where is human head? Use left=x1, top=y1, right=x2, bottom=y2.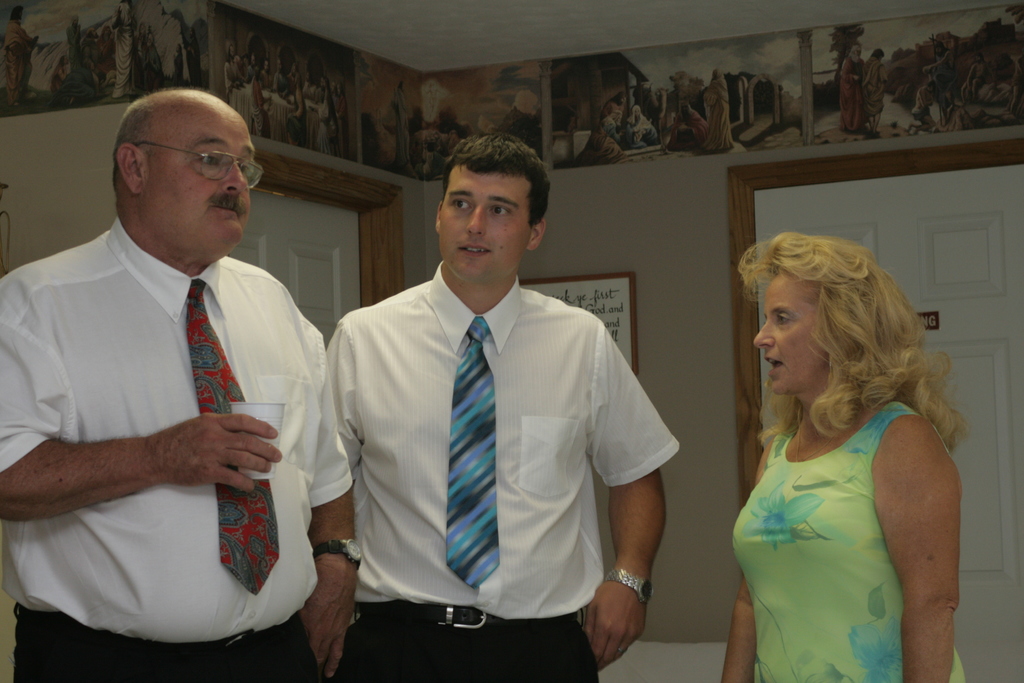
left=611, top=93, right=628, bottom=107.
